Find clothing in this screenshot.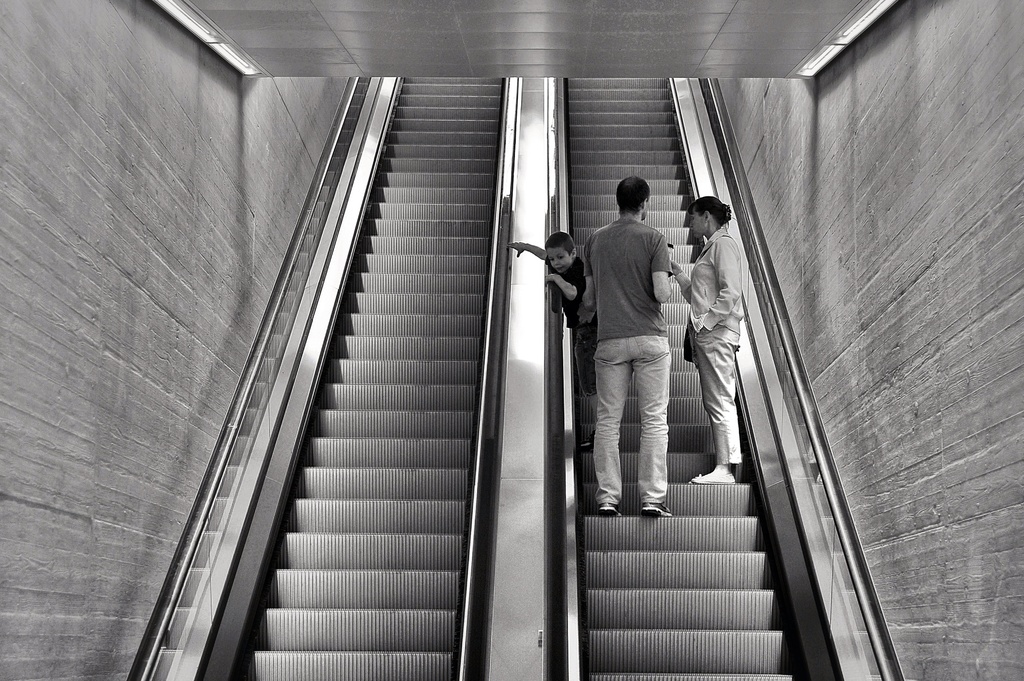
The bounding box for clothing is x1=561, y1=252, x2=598, y2=396.
